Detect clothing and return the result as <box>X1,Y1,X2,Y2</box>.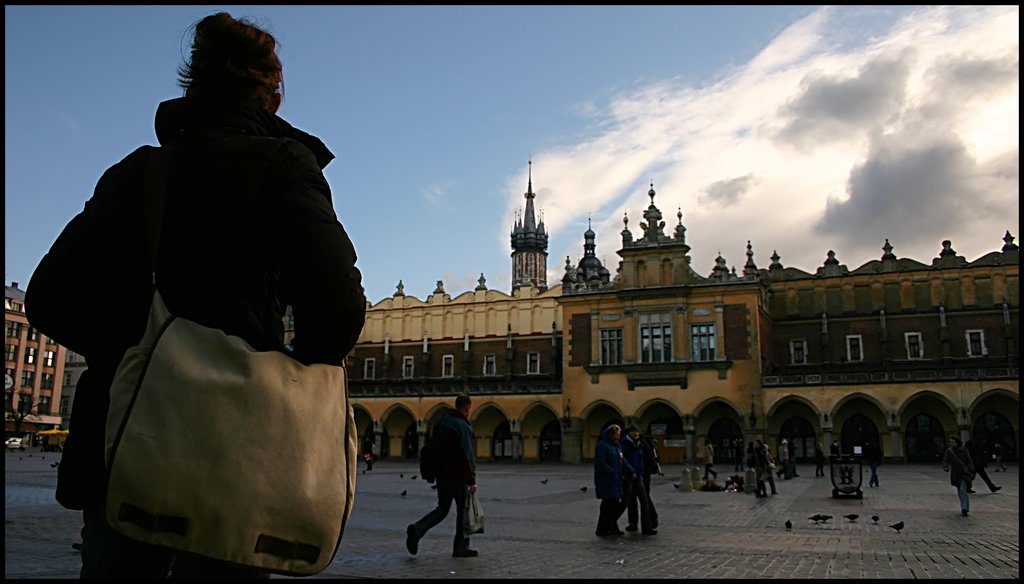
<box>947,448,969,506</box>.
